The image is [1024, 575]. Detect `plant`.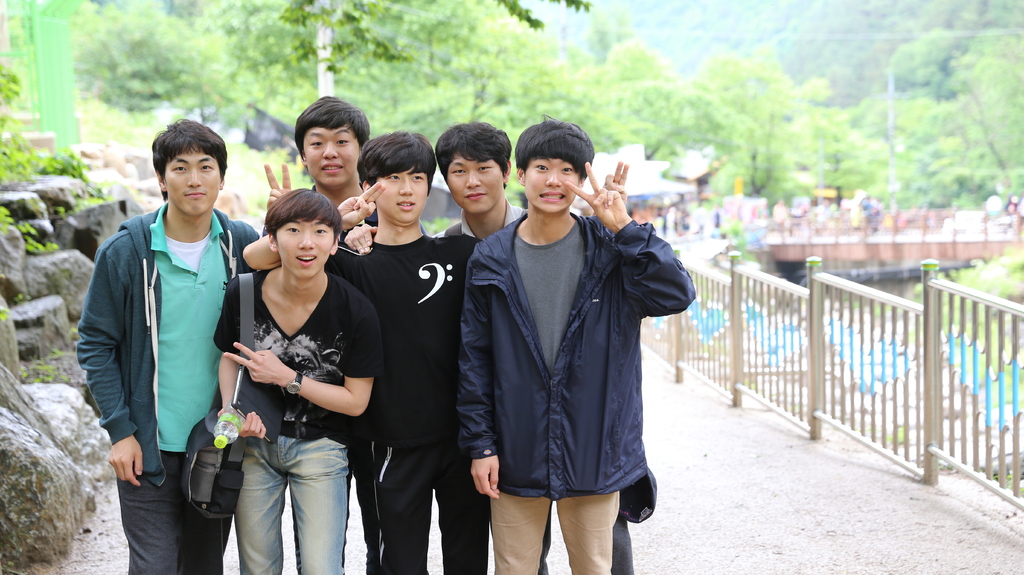
Detection: [17,220,58,252].
